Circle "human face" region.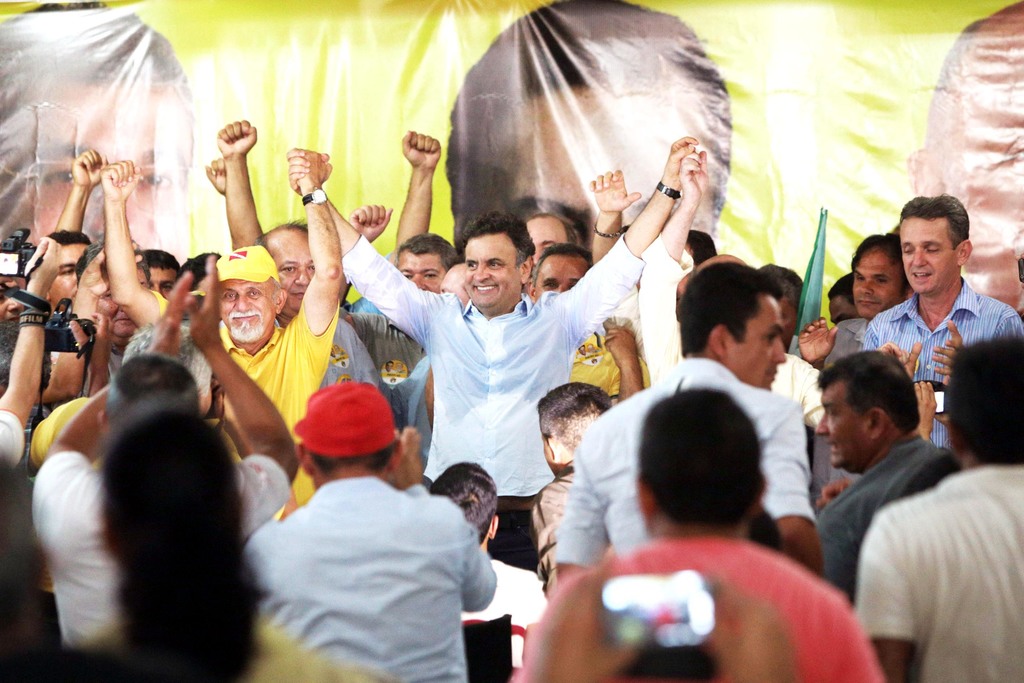
Region: BBox(536, 259, 586, 297).
